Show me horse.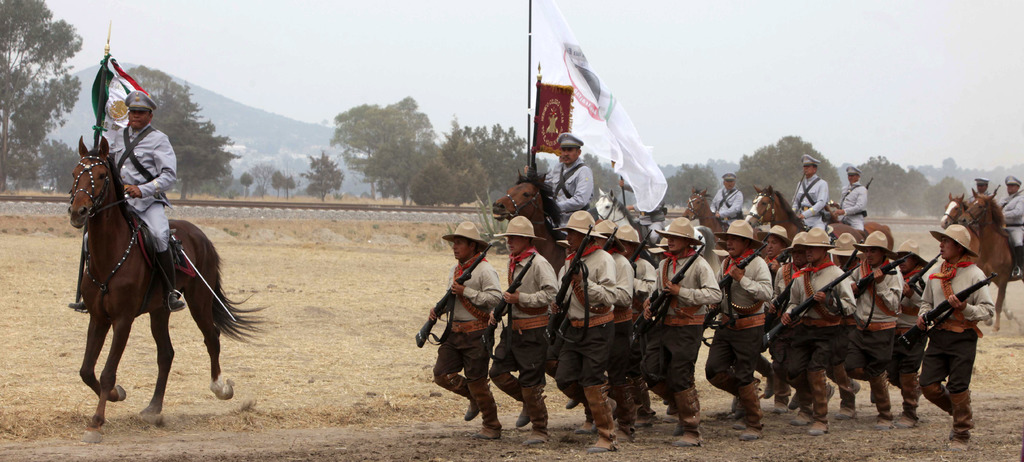
horse is here: crop(679, 181, 729, 251).
